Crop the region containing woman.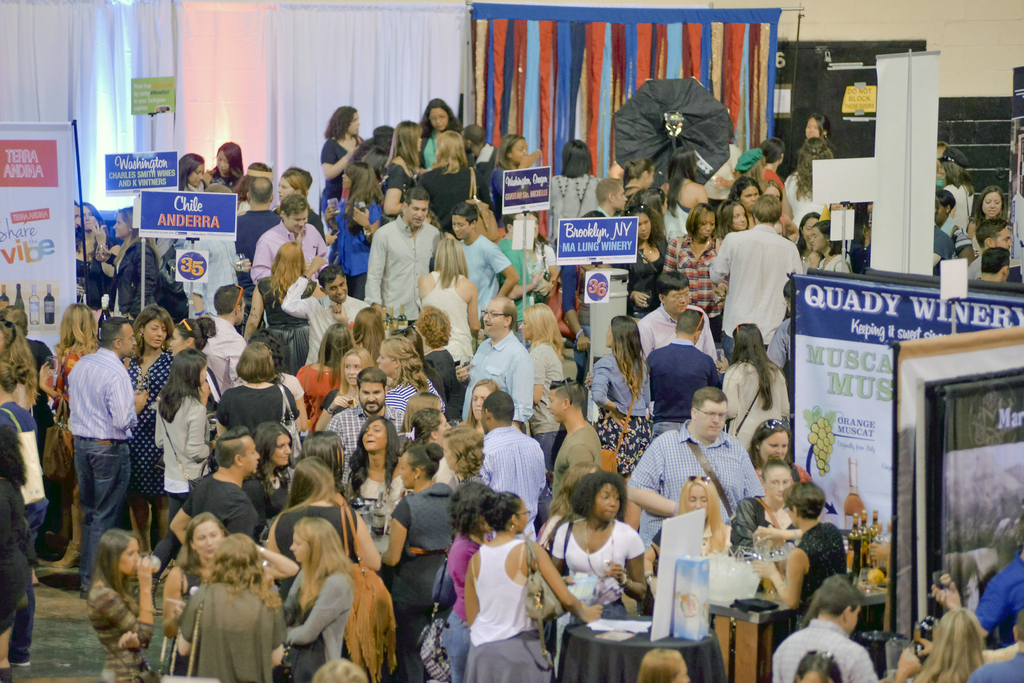
Crop region: locate(317, 347, 381, 468).
